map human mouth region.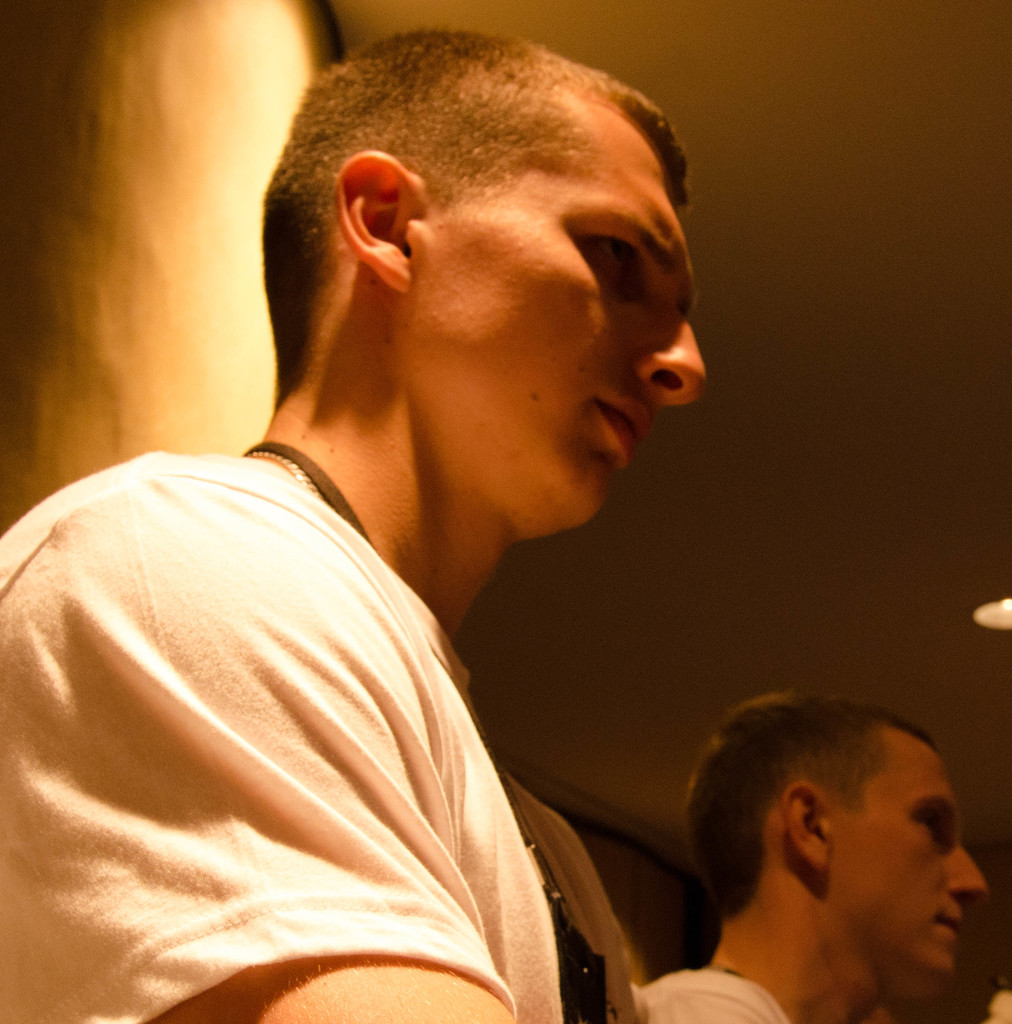
Mapped to 598 398 652 478.
